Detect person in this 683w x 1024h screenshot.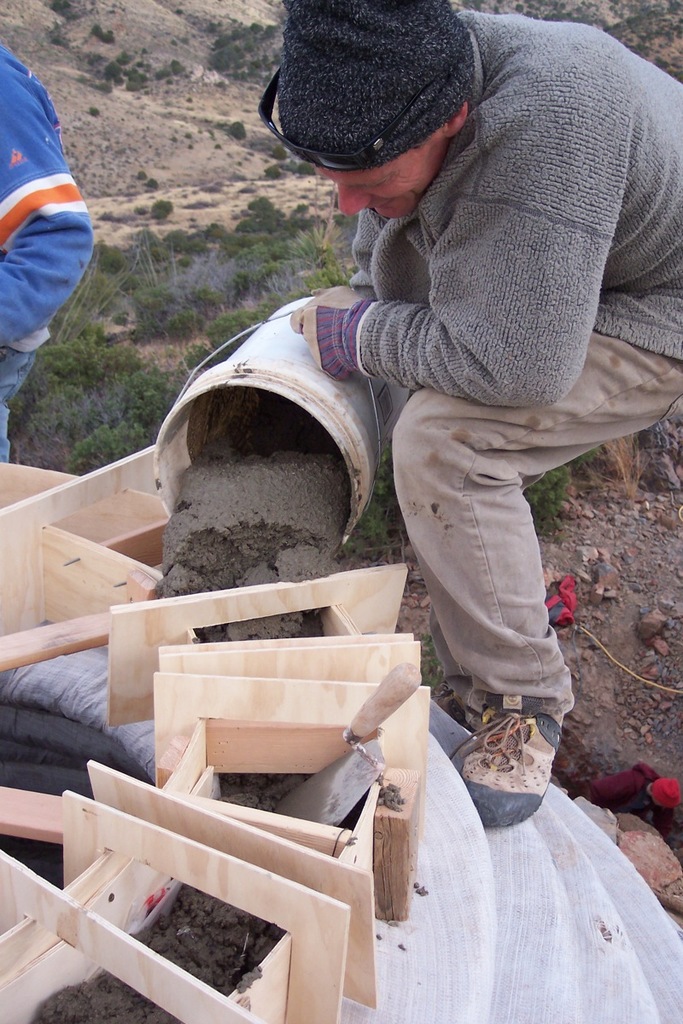
Detection: {"left": 0, "top": 51, "right": 91, "bottom": 471}.
